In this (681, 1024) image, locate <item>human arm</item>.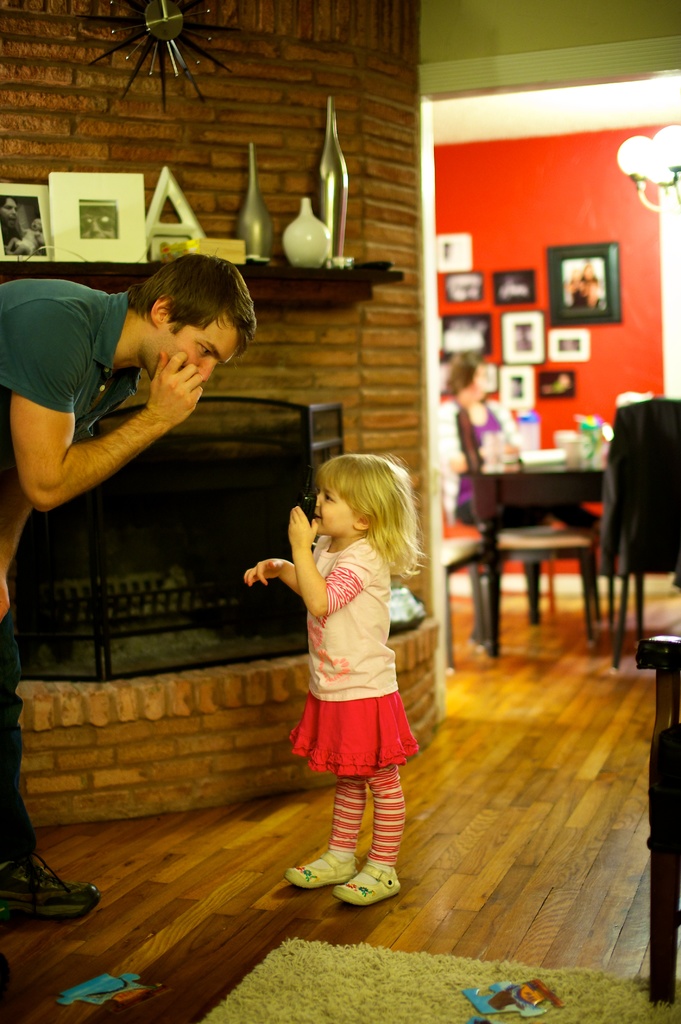
Bounding box: 291 500 373 629.
